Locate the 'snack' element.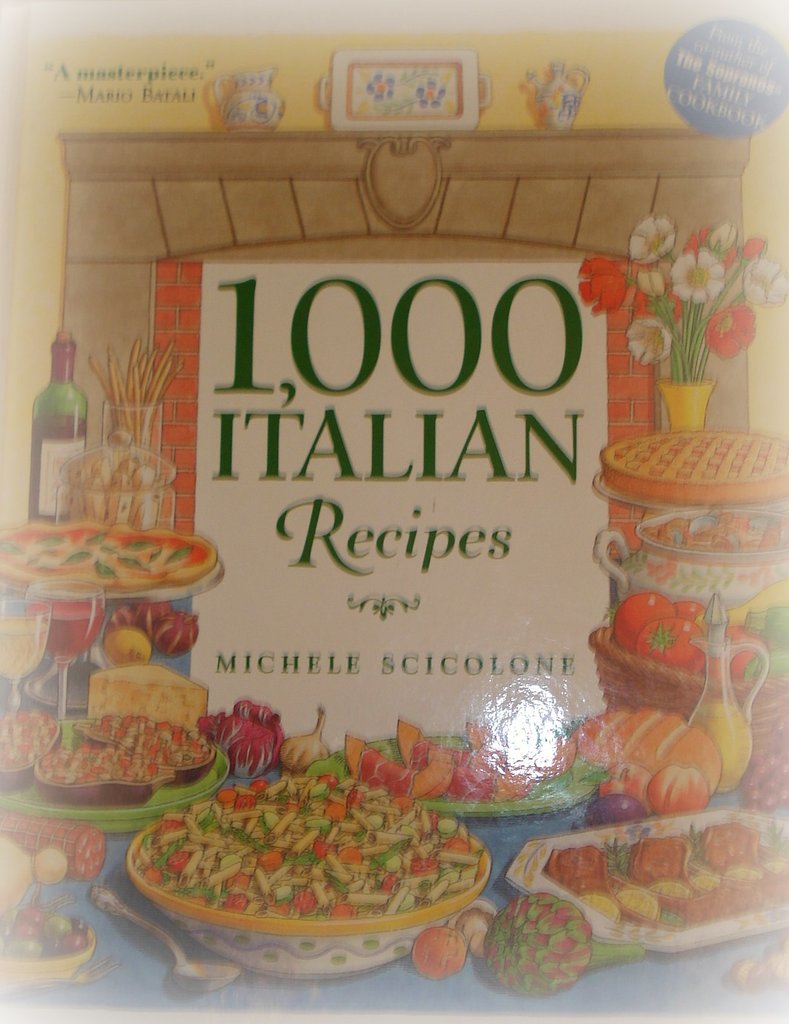
Element bbox: left=123, top=769, right=485, bottom=925.
